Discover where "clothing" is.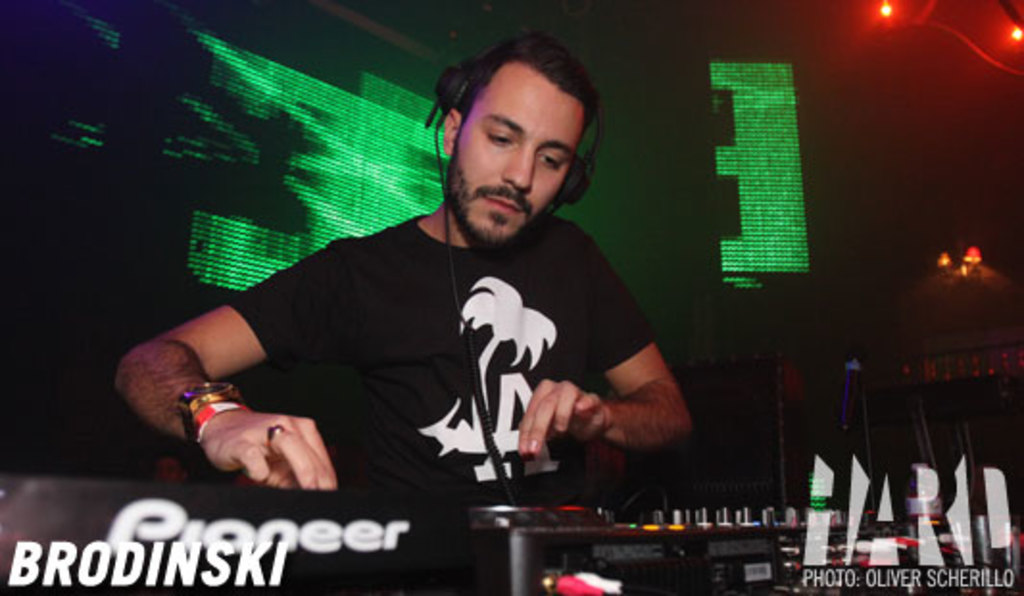
Discovered at l=265, t=163, r=678, b=509.
